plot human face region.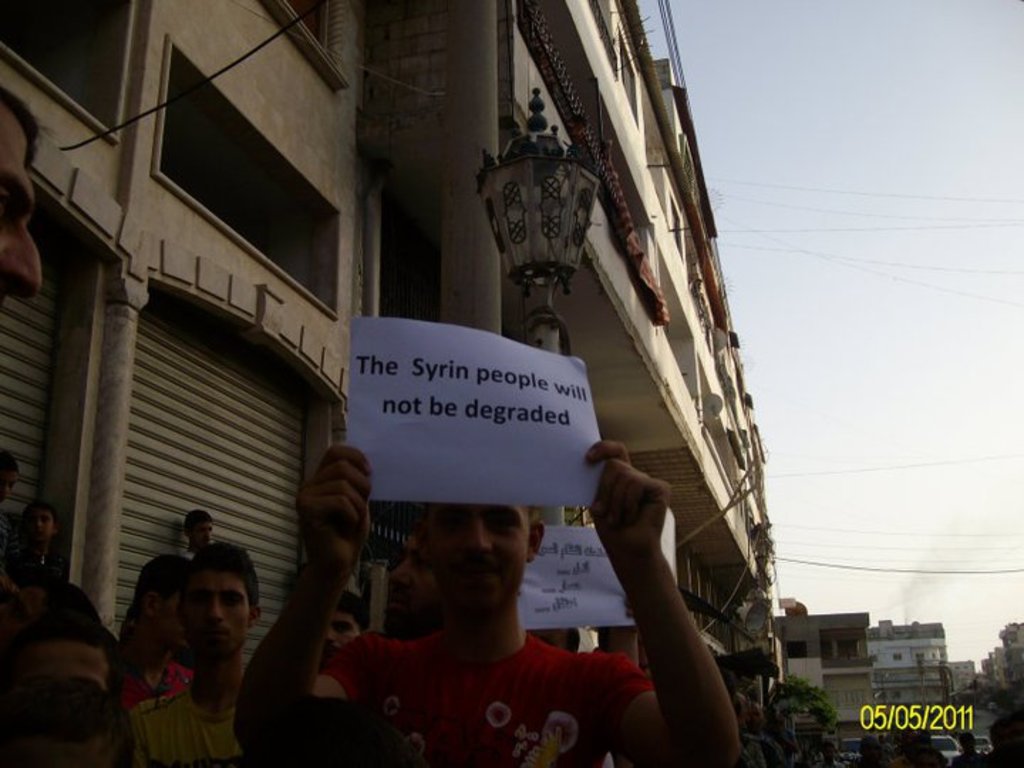
Plotted at box=[185, 573, 255, 657].
